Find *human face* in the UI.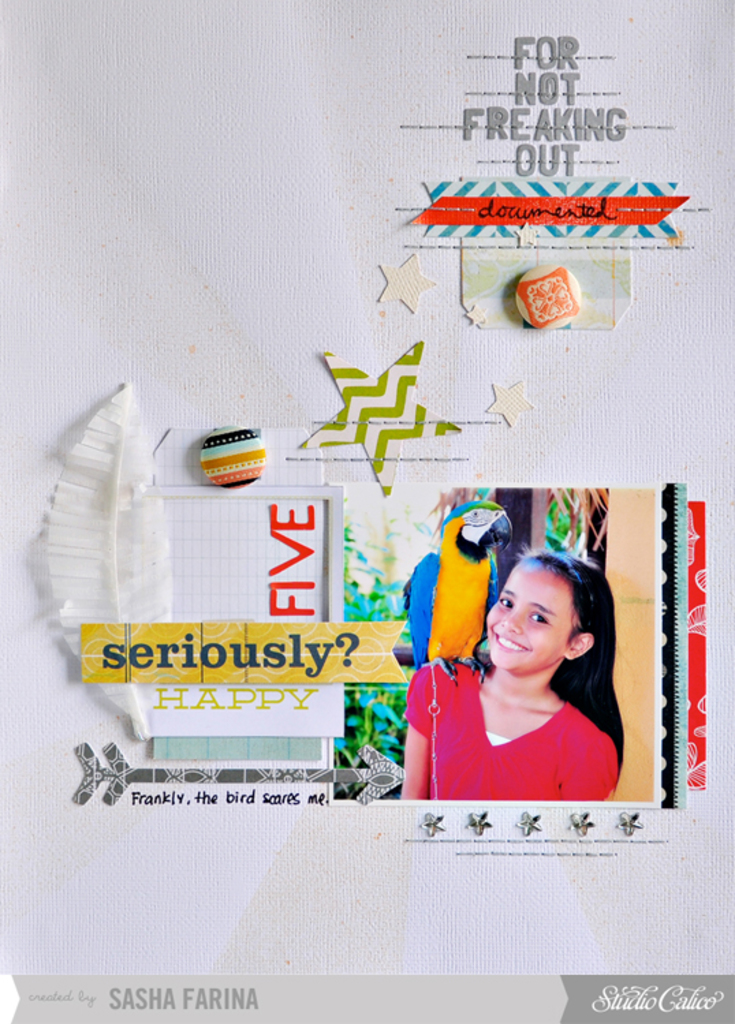
UI element at [x1=484, y1=558, x2=574, y2=669].
